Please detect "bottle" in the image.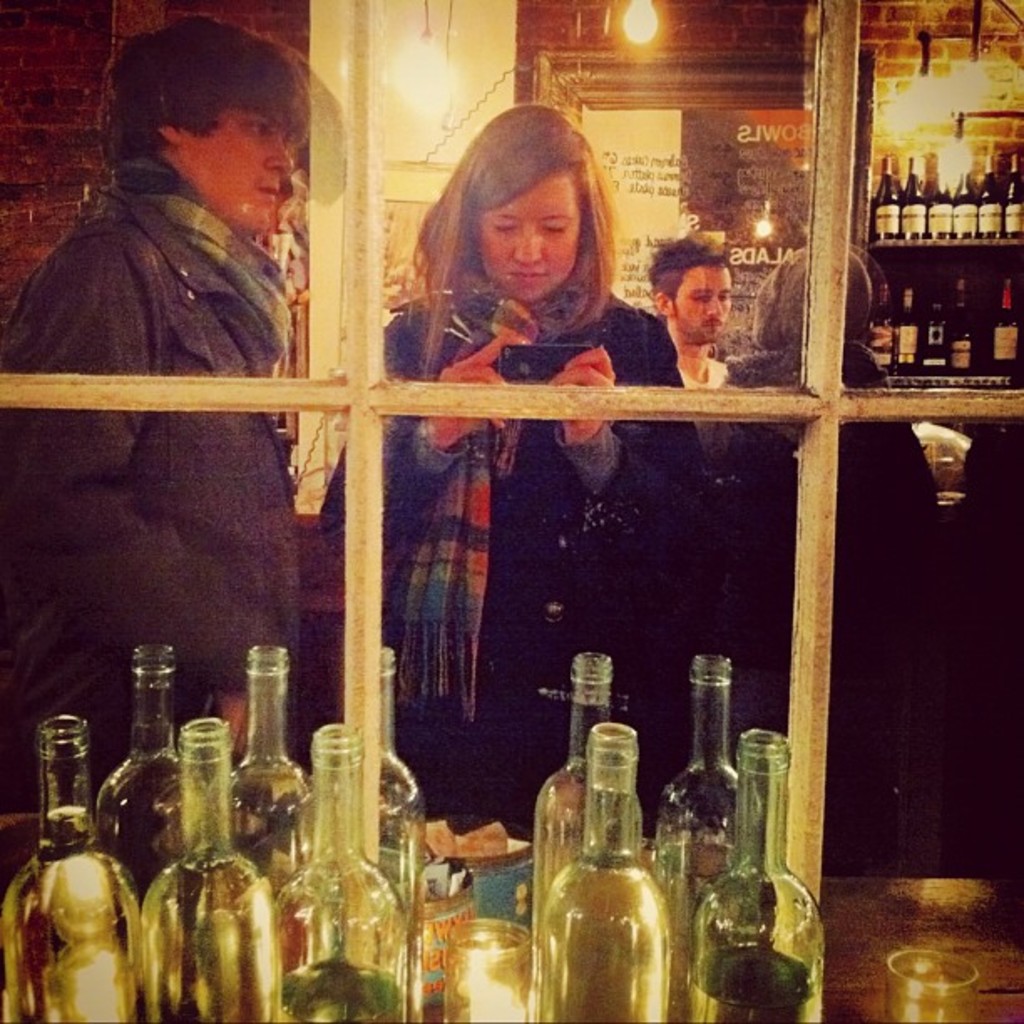
947/276/980/378.
